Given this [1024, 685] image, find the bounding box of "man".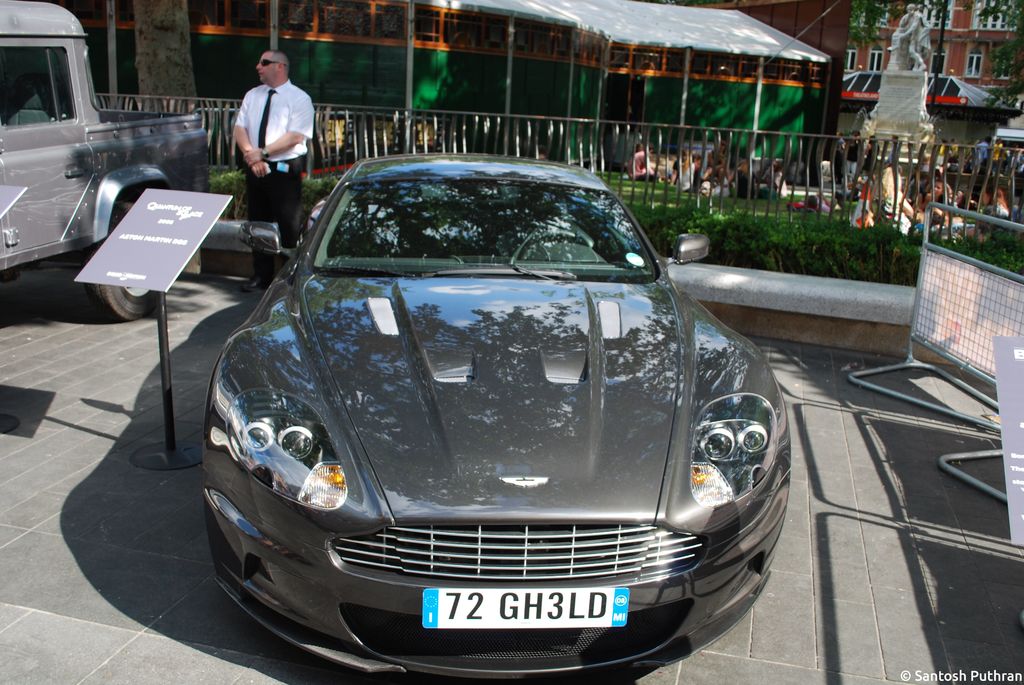
{"x1": 234, "y1": 50, "x2": 317, "y2": 291}.
